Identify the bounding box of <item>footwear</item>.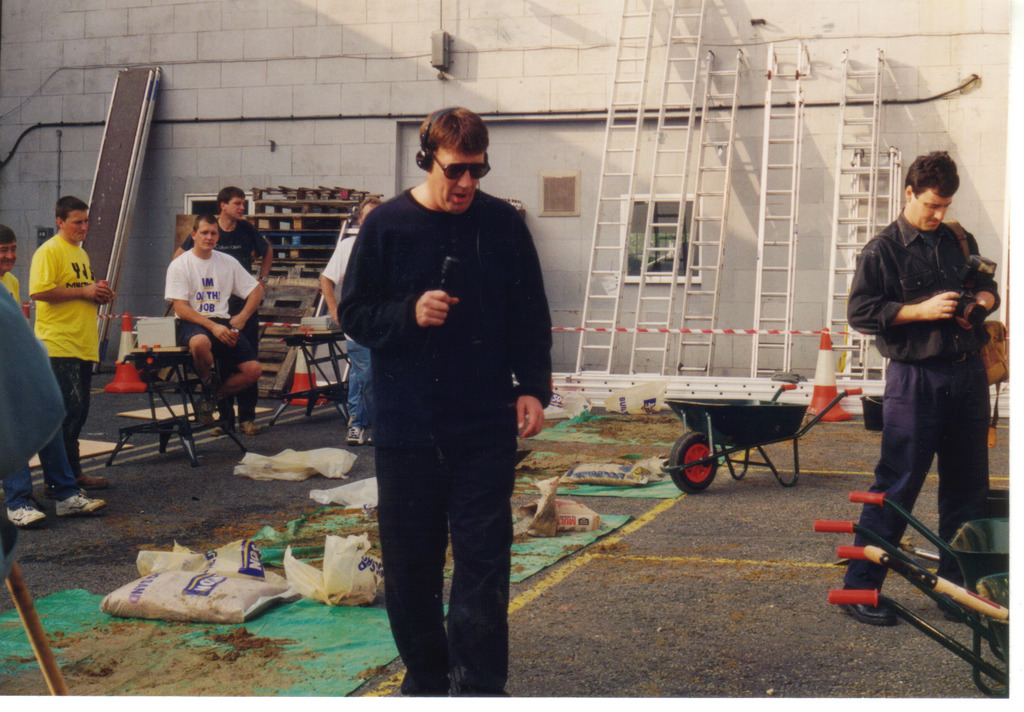
BBox(239, 423, 260, 436).
